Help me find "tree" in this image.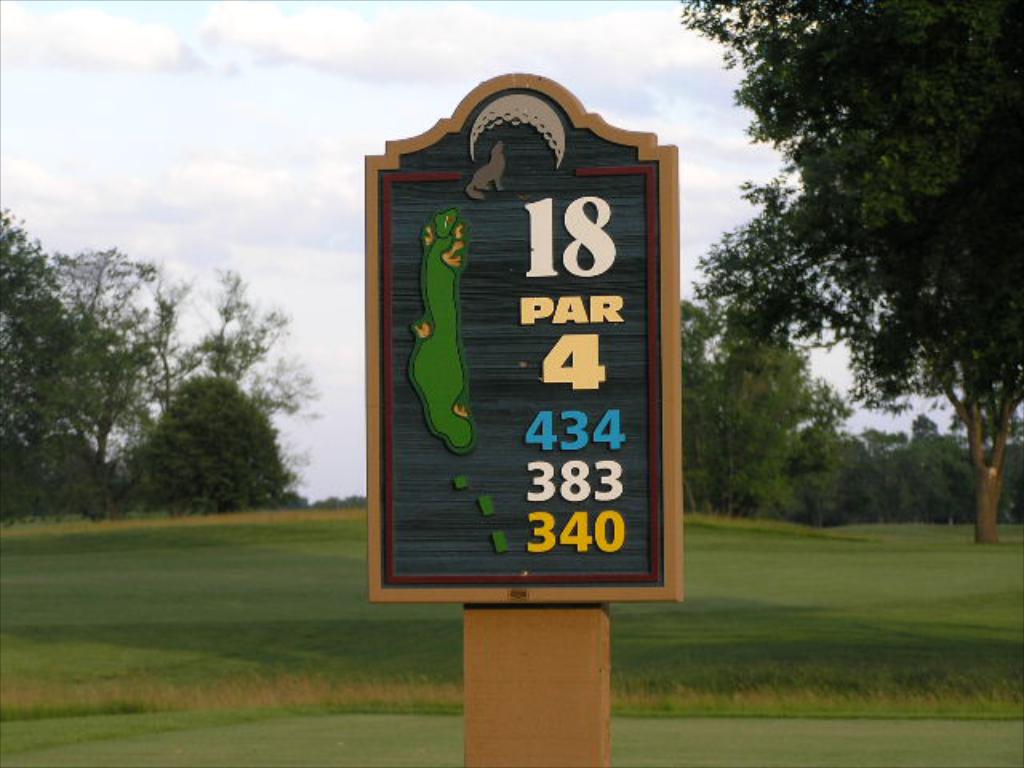
Found it: box(910, 422, 978, 522).
